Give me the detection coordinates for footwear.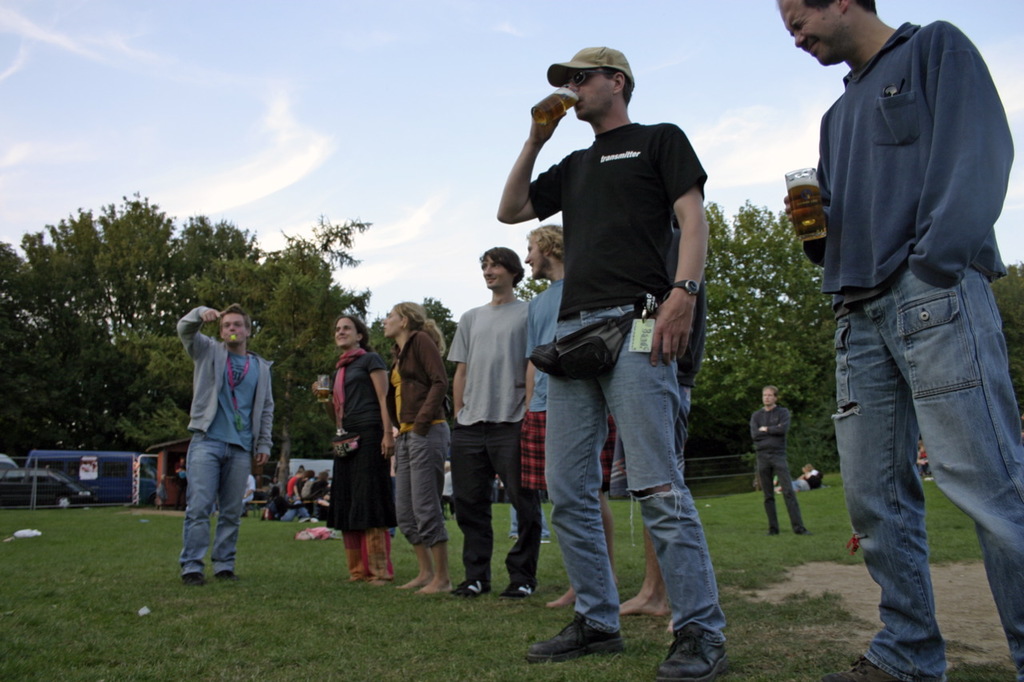
(654, 633, 725, 681).
